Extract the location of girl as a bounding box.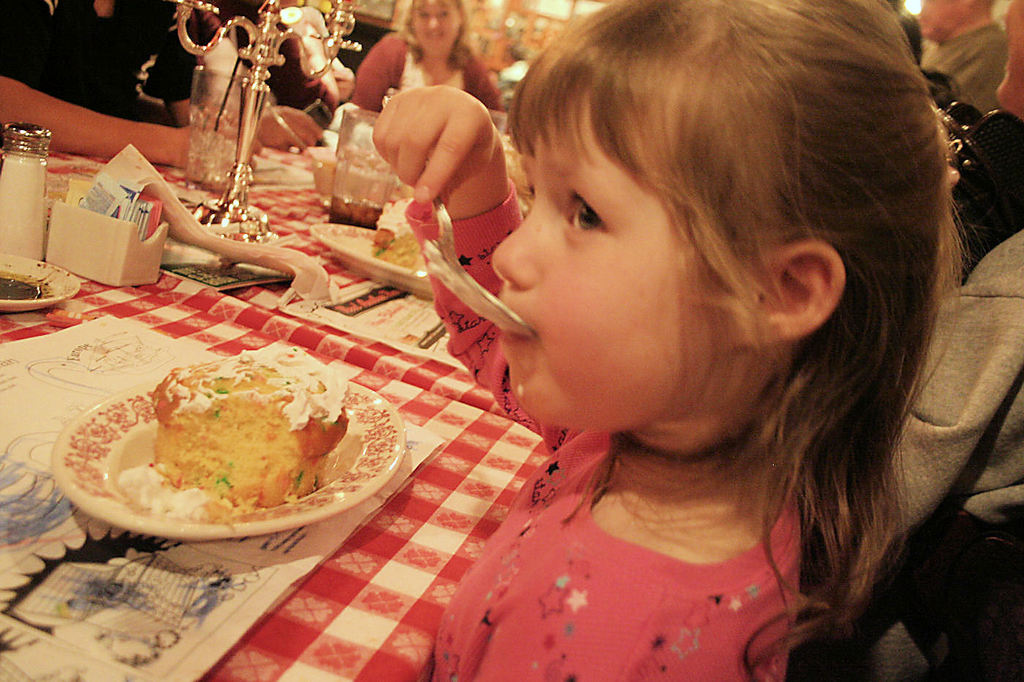
x1=369, y1=0, x2=968, y2=681.
